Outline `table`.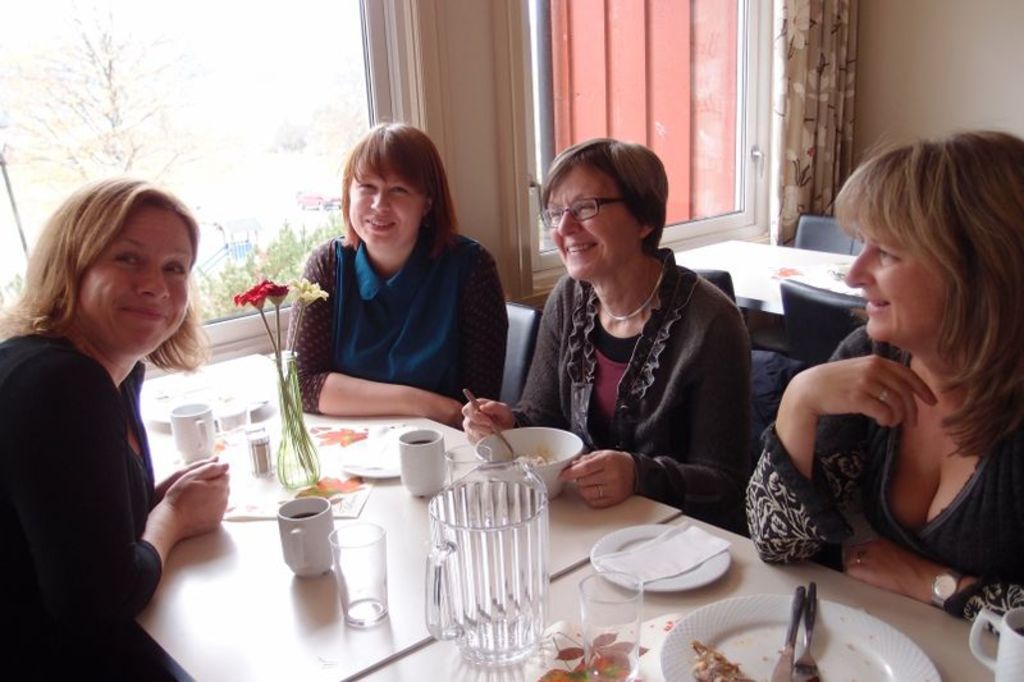
Outline: (x1=676, y1=233, x2=860, y2=338).
